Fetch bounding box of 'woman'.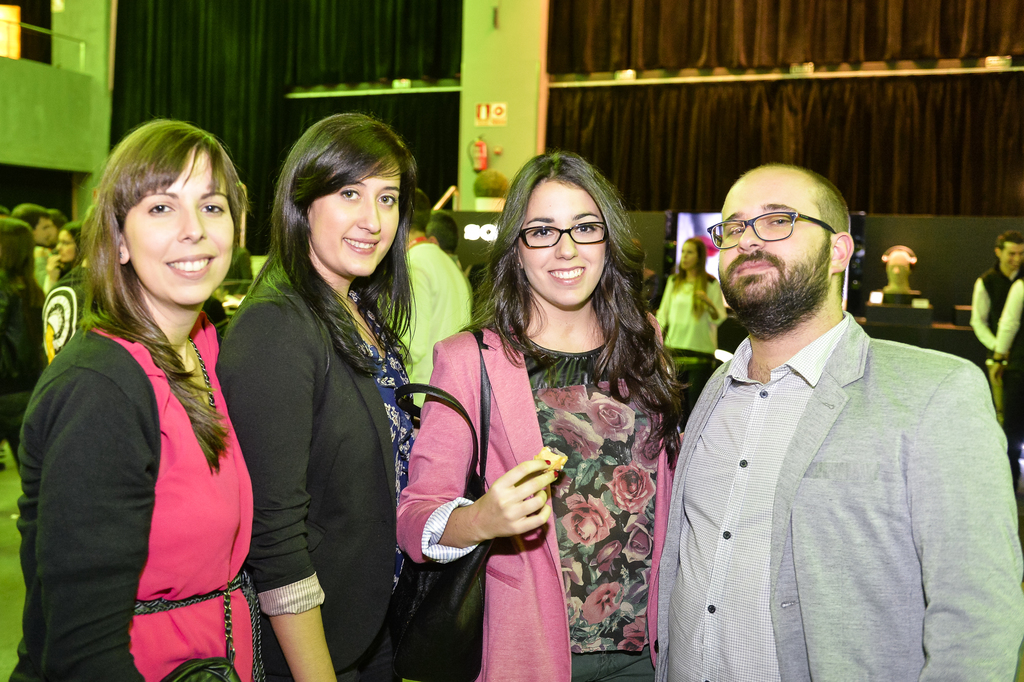
Bbox: (0,215,58,478).
